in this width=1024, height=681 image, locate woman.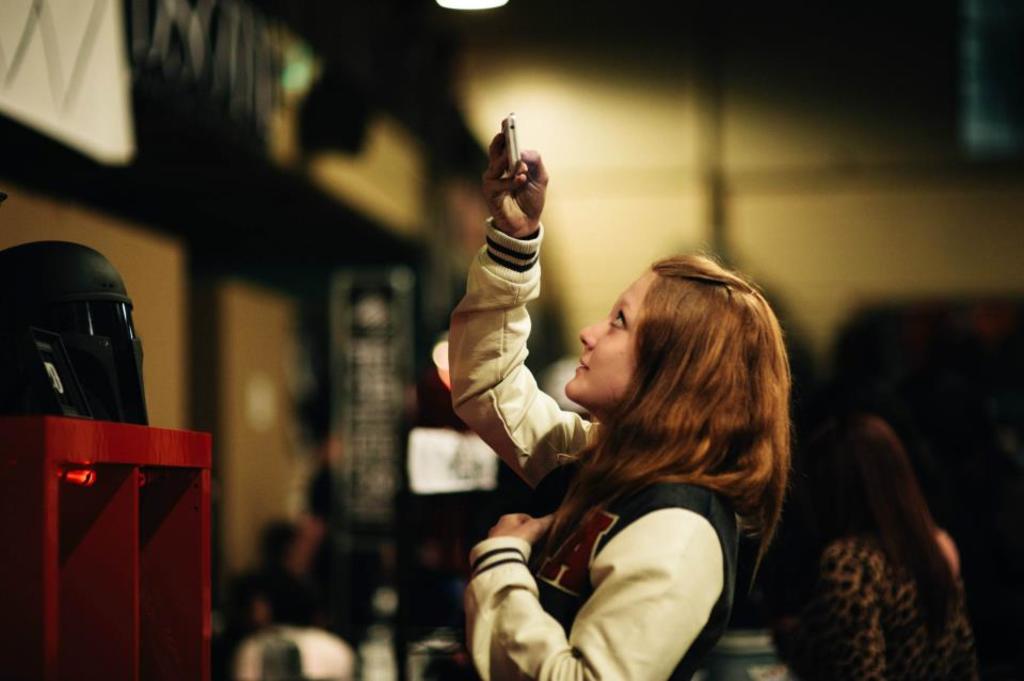
Bounding box: BBox(782, 407, 969, 680).
